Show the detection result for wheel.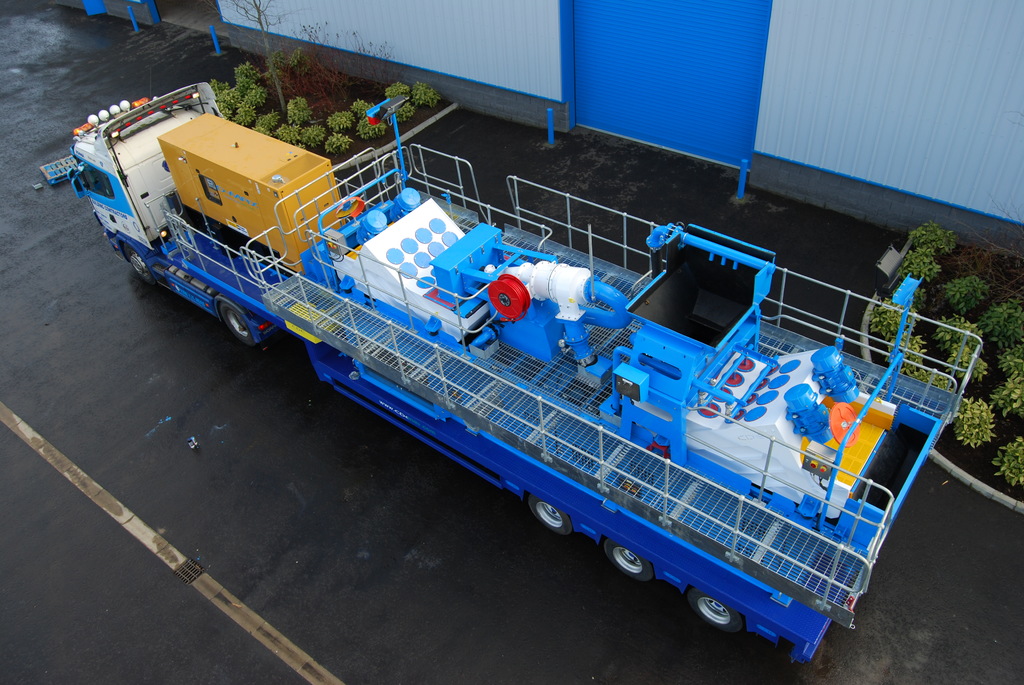
[left=124, top=244, right=152, bottom=285].
